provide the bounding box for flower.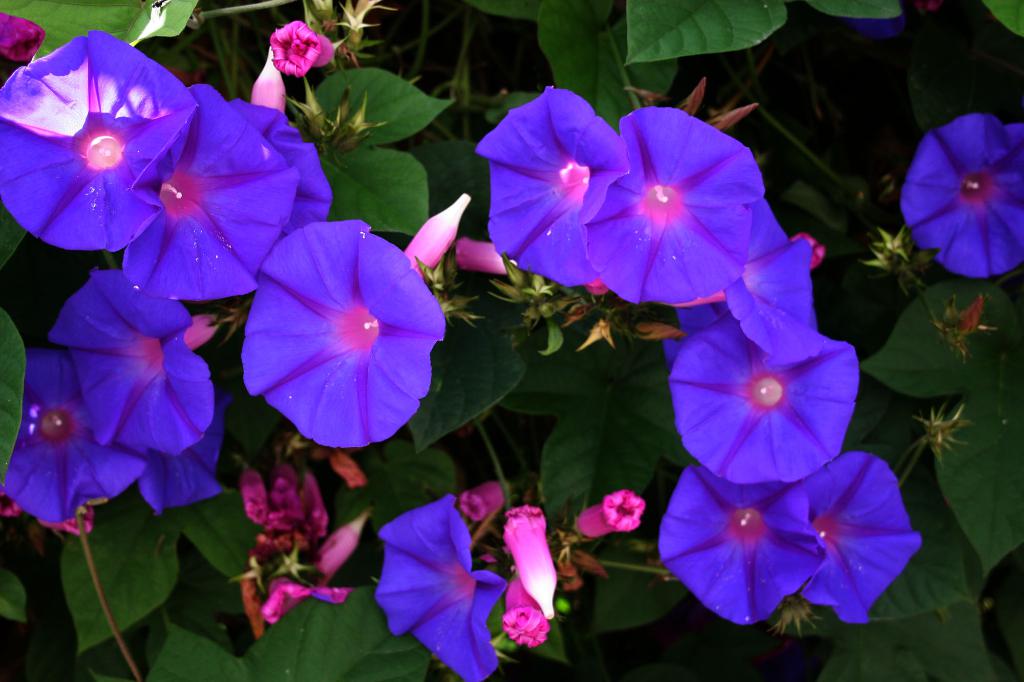
[674,204,806,334].
